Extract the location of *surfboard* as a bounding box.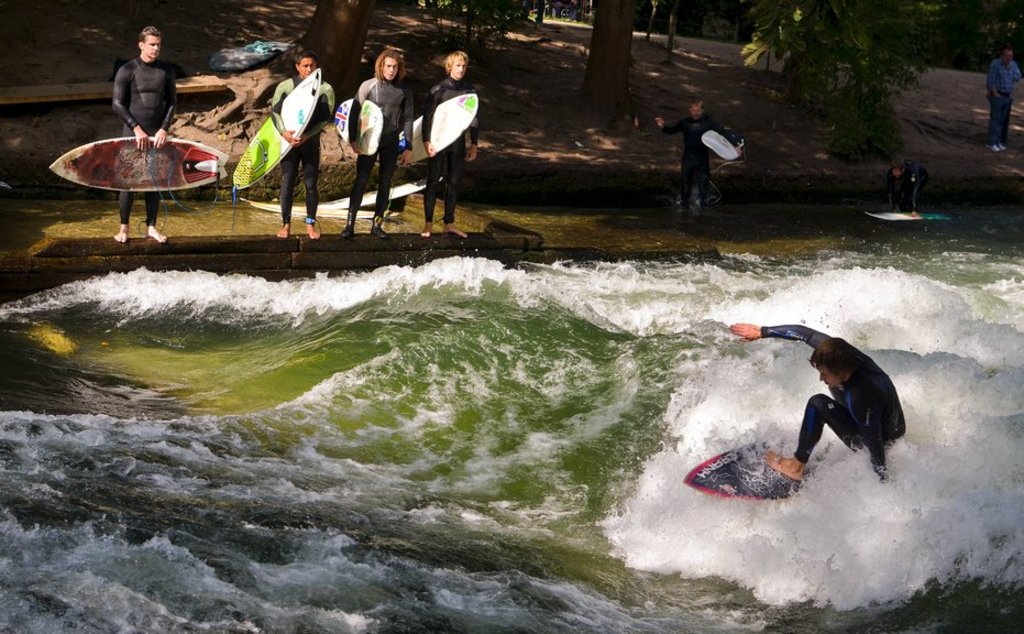
(313, 178, 444, 207).
